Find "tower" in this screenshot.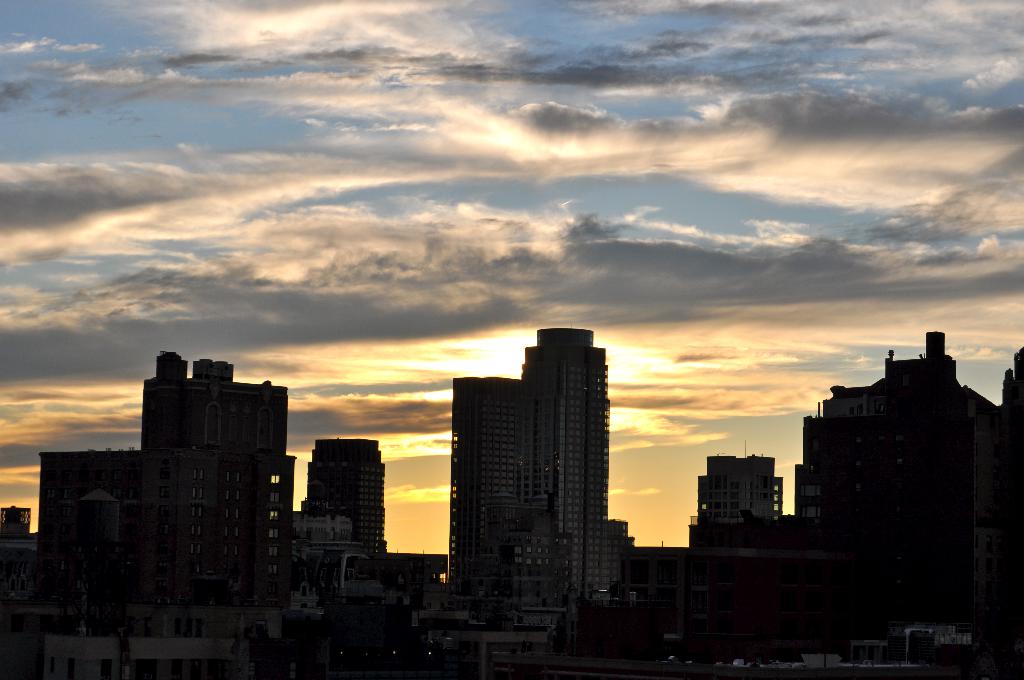
The bounding box for "tower" is pyautogui.locateOnScreen(300, 436, 389, 597).
